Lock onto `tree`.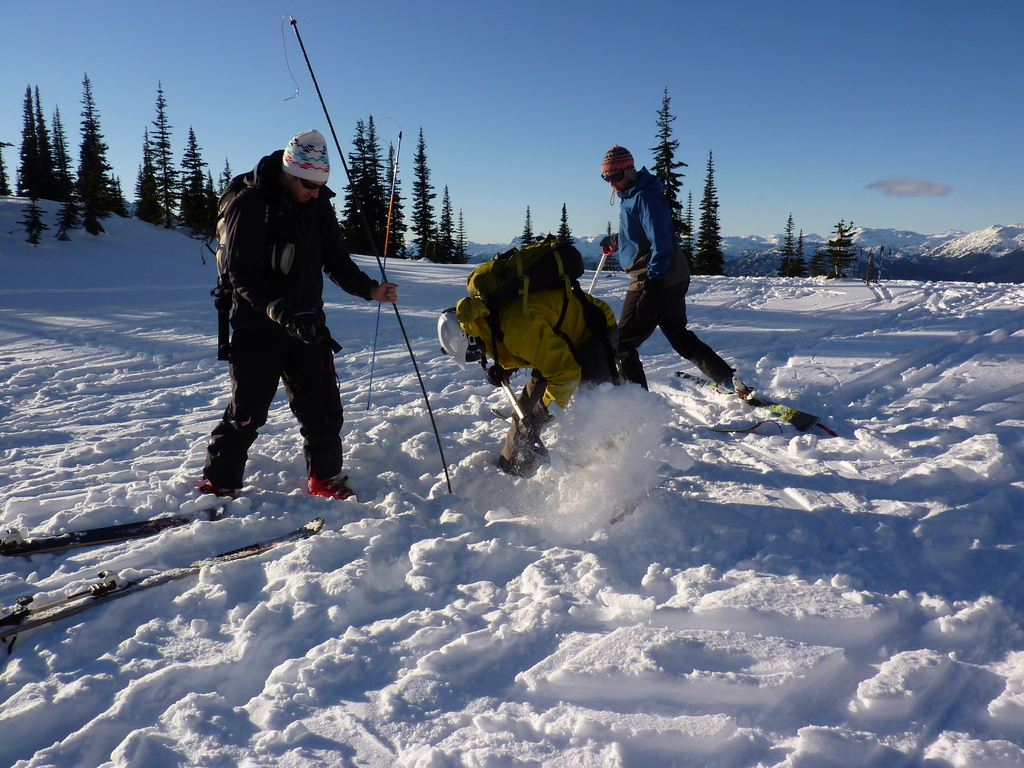
Locked: locate(810, 252, 829, 278).
